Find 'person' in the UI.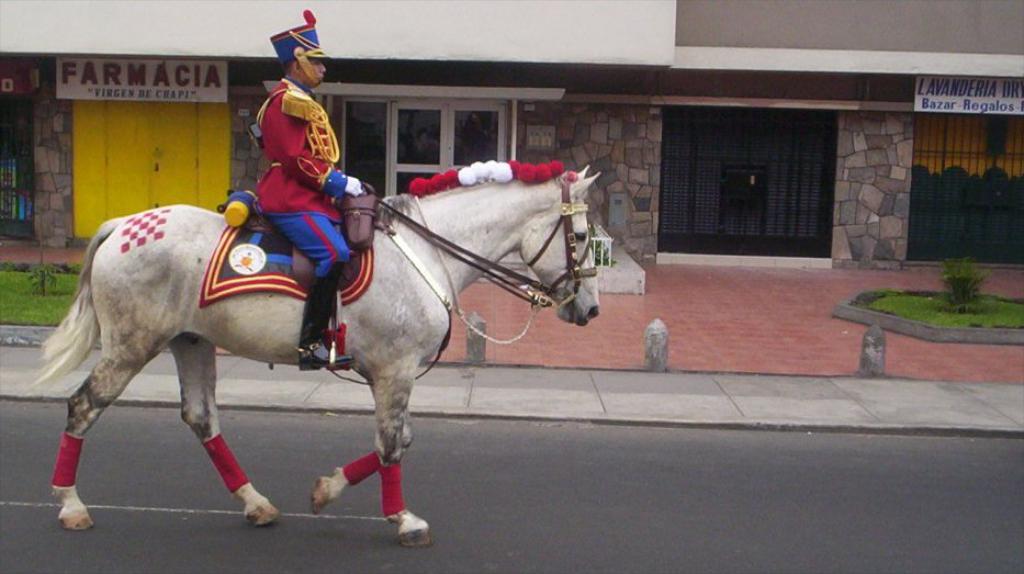
UI element at [x1=246, y1=8, x2=378, y2=375].
